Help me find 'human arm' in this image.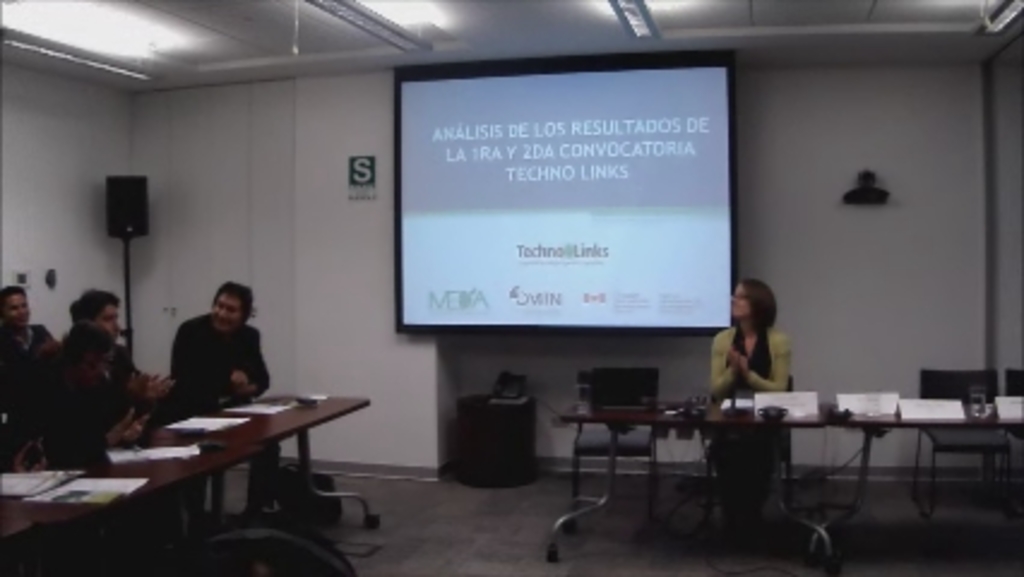
Found it: bbox(704, 339, 750, 406).
